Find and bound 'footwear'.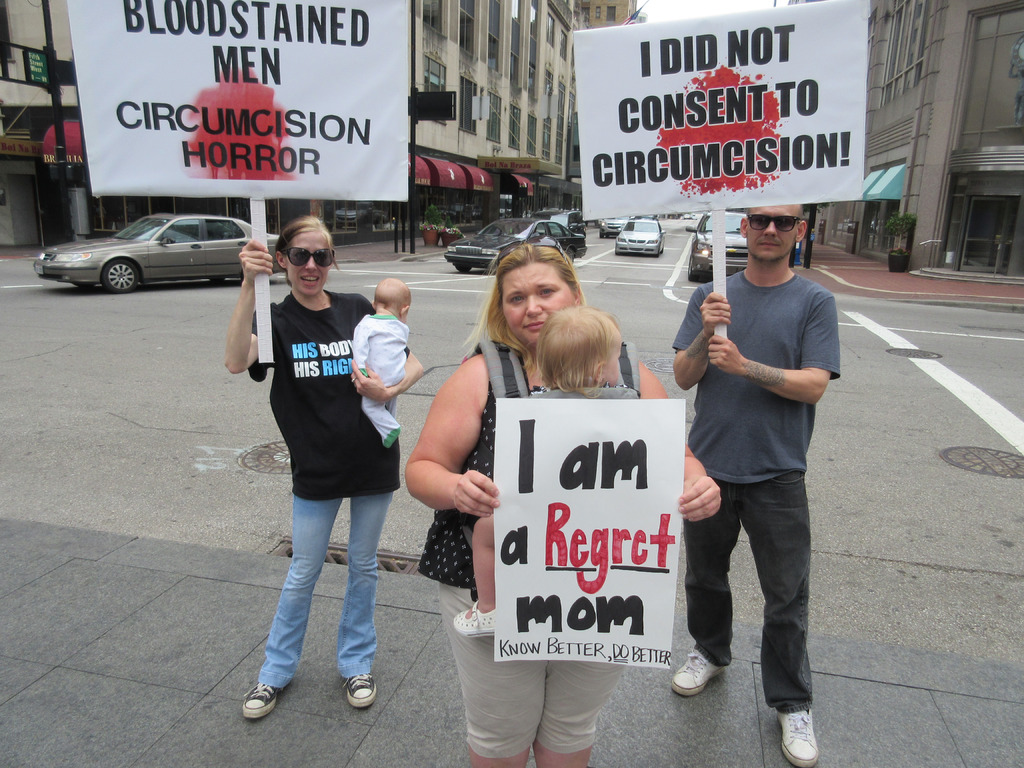
Bound: (left=448, top=601, right=502, bottom=639).
